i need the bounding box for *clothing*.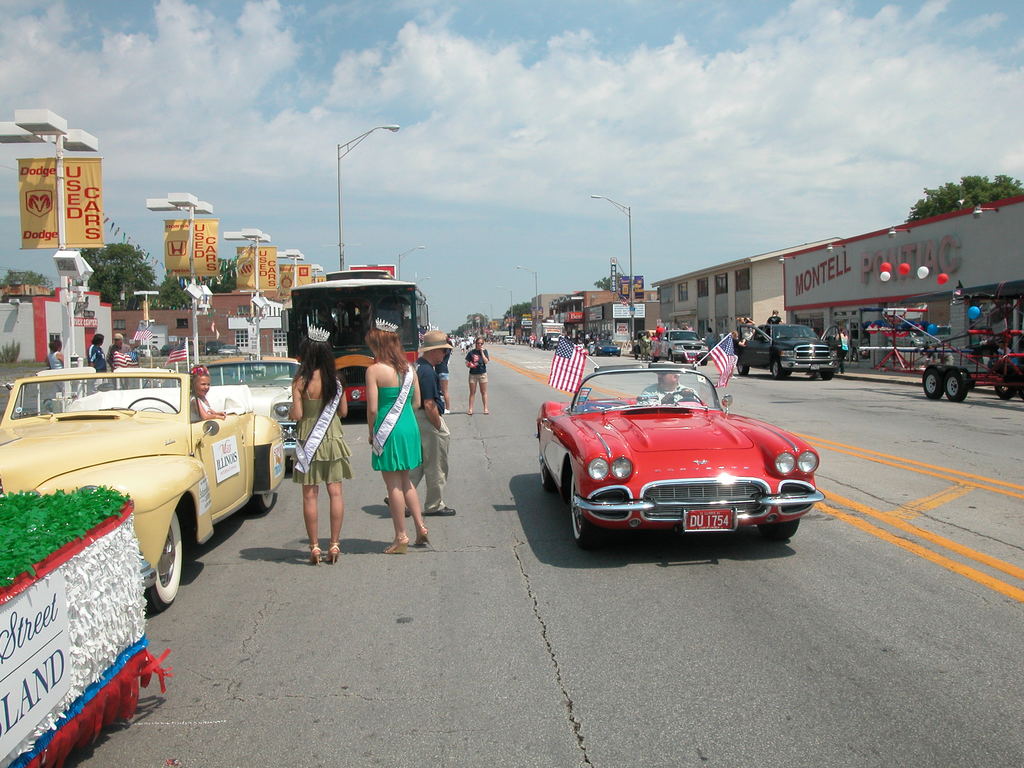
Here it is: {"left": 497, "top": 337, "right": 500, "bottom": 344}.
